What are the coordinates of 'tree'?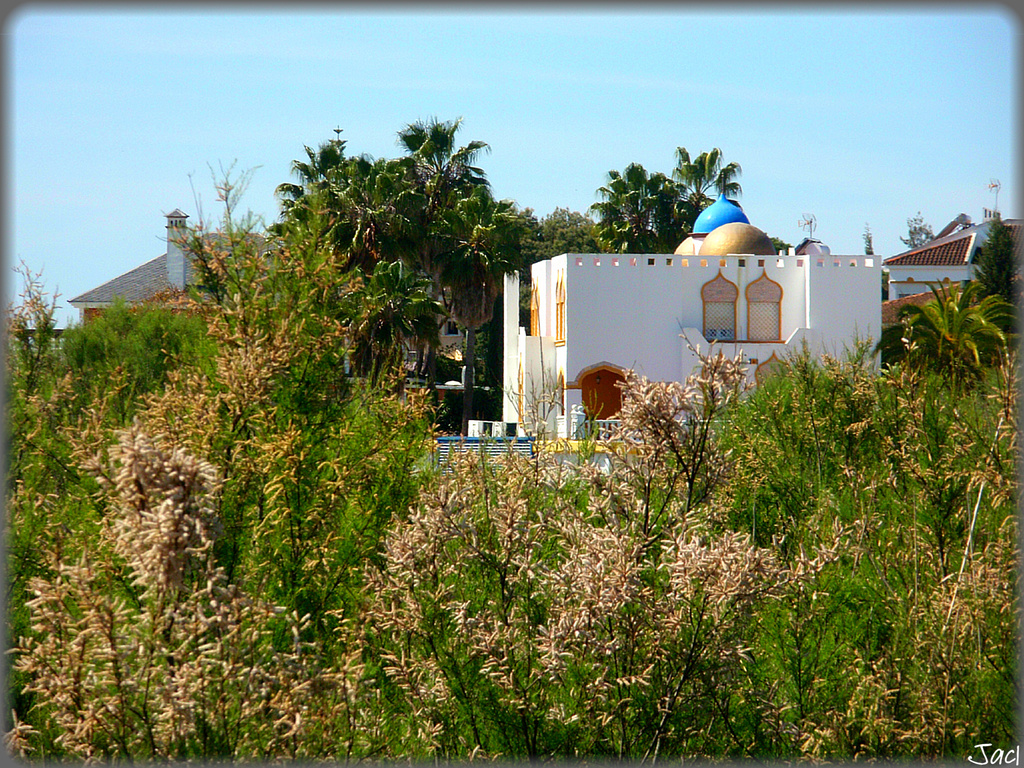
973:208:1020:299.
